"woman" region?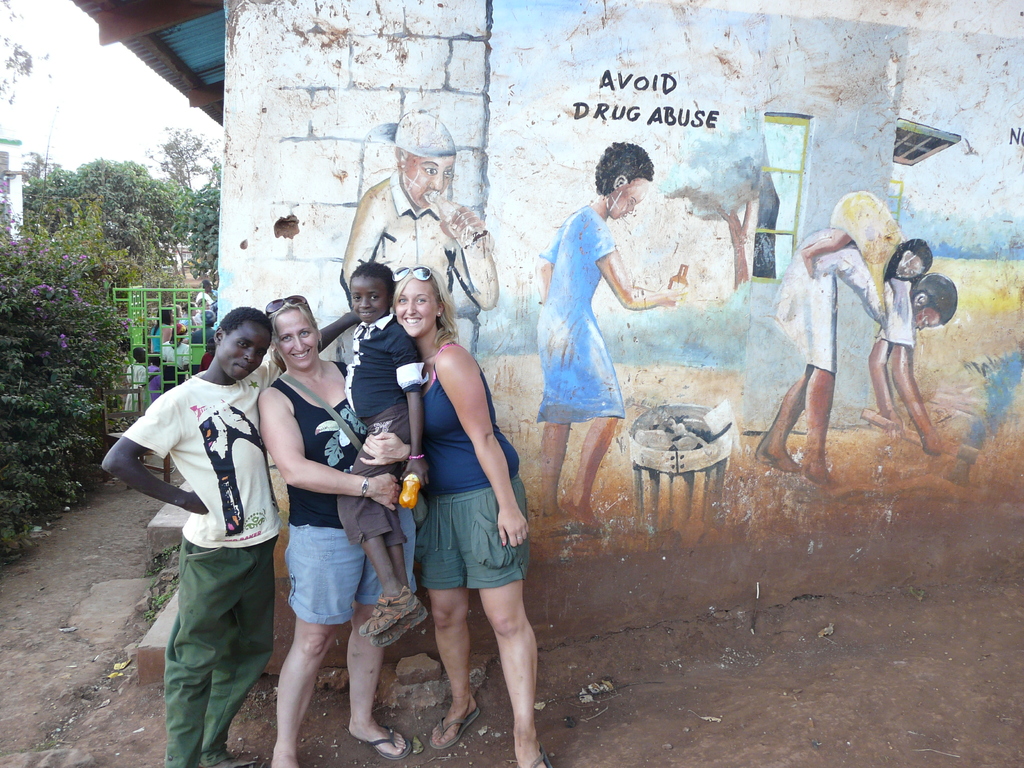
left=530, top=143, right=681, bottom=525
